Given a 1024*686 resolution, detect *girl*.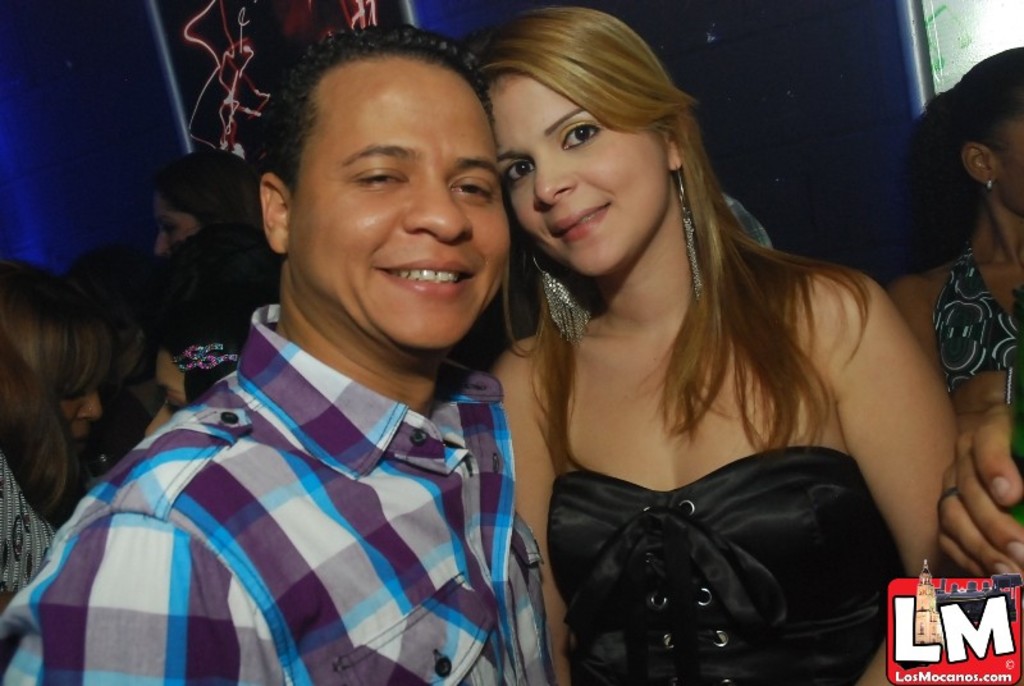
483,4,964,682.
